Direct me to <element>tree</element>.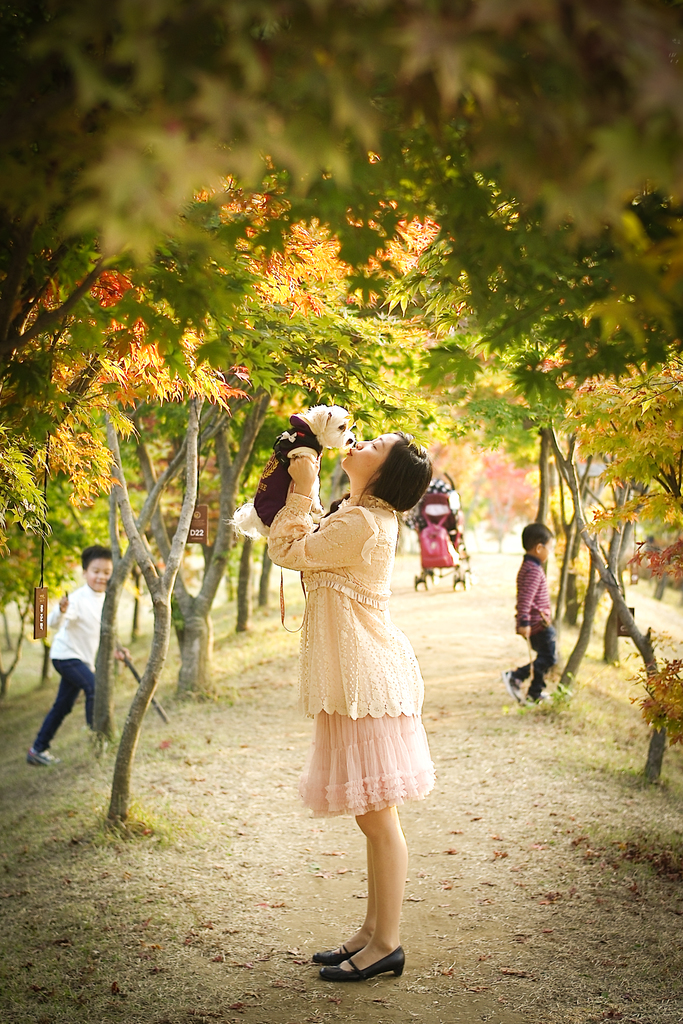
Direction: crop(539, 420, 672, 784).
